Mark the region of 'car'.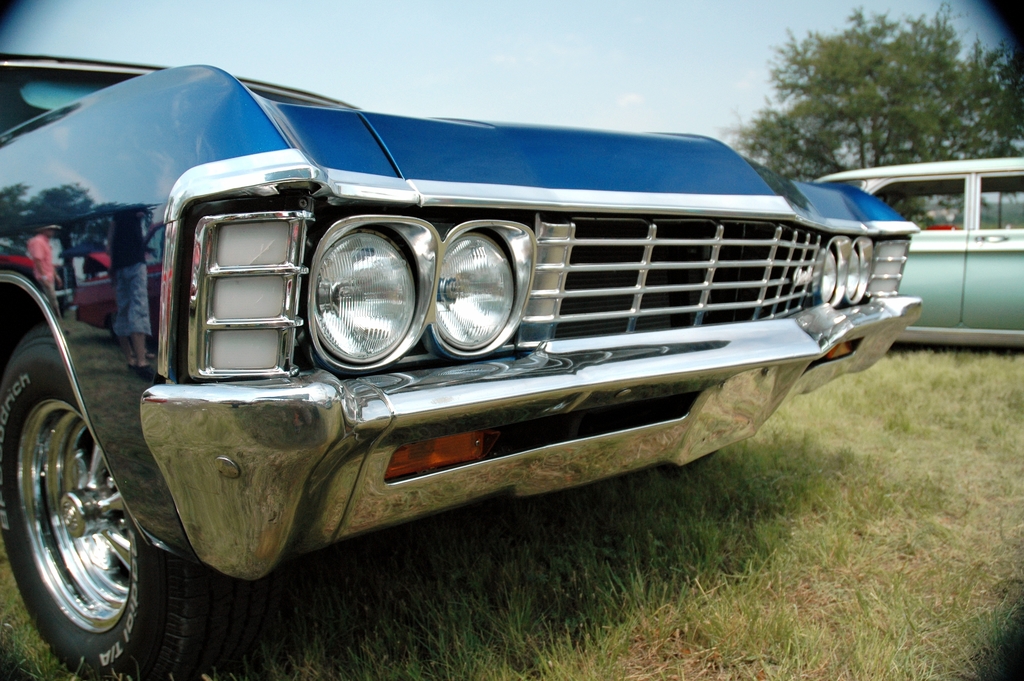
Region: [x1=815, y1=157, x2=1023, y2=352].
